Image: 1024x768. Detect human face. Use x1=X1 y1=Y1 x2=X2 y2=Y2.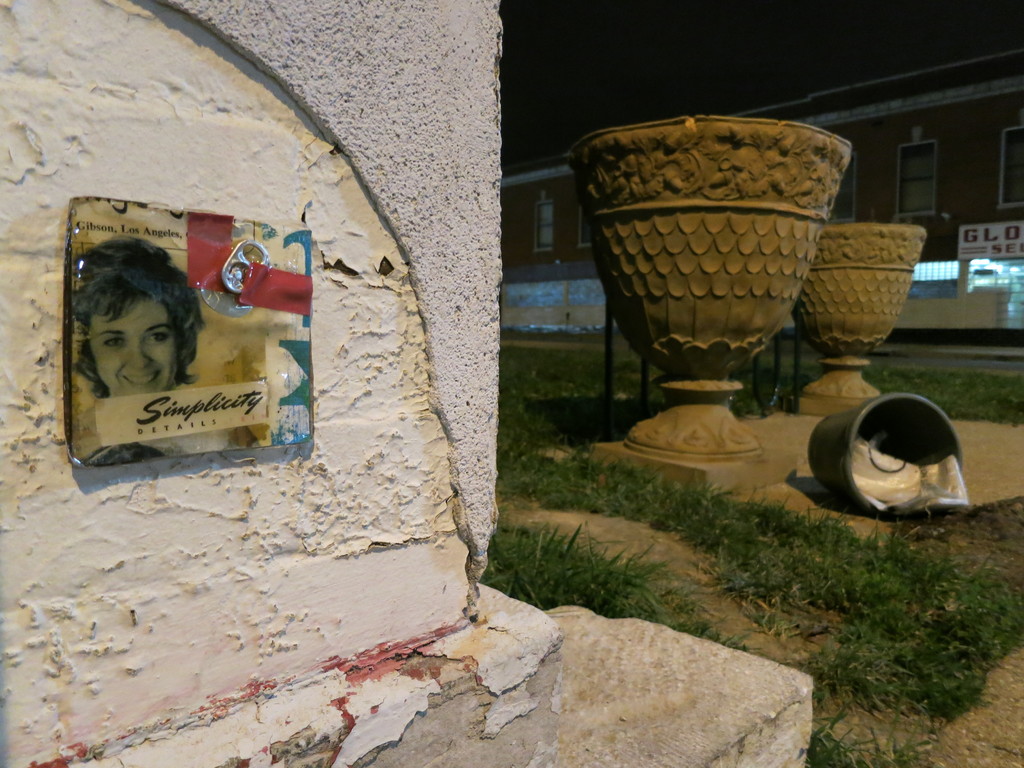
x1=97 y1=305 x2=177 y2=395.
